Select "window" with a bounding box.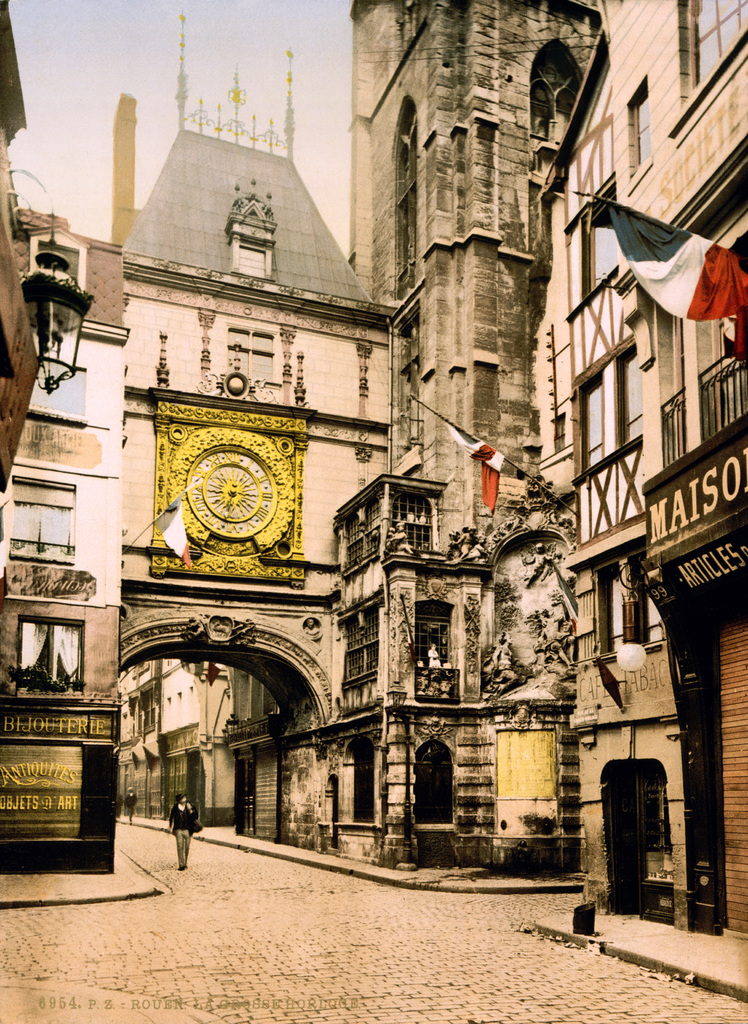
x1=642 y1=565 x2=664 y2=657.
